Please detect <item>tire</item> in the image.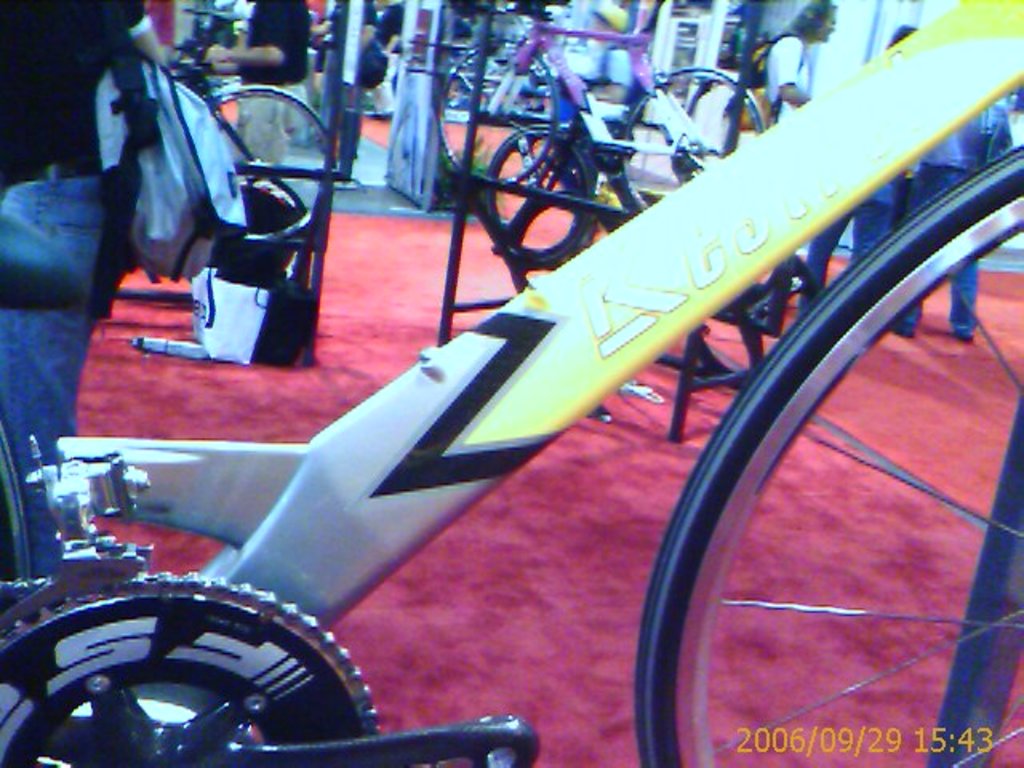
x1=483 y1=123 x2=594 y2=261.
